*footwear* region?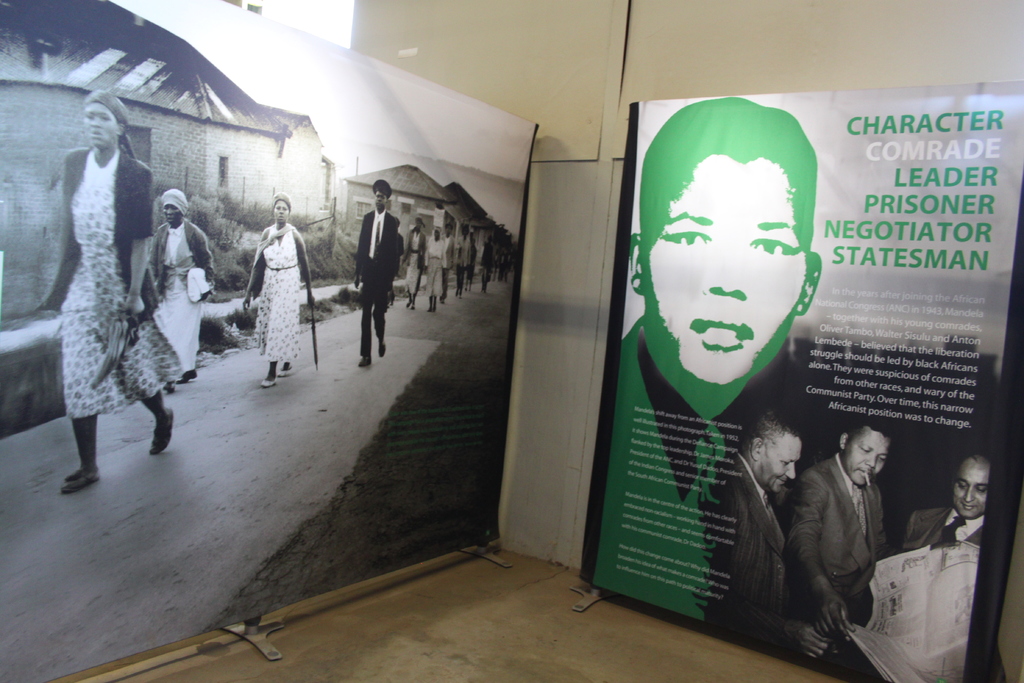
[278, 367, 294, 377]
